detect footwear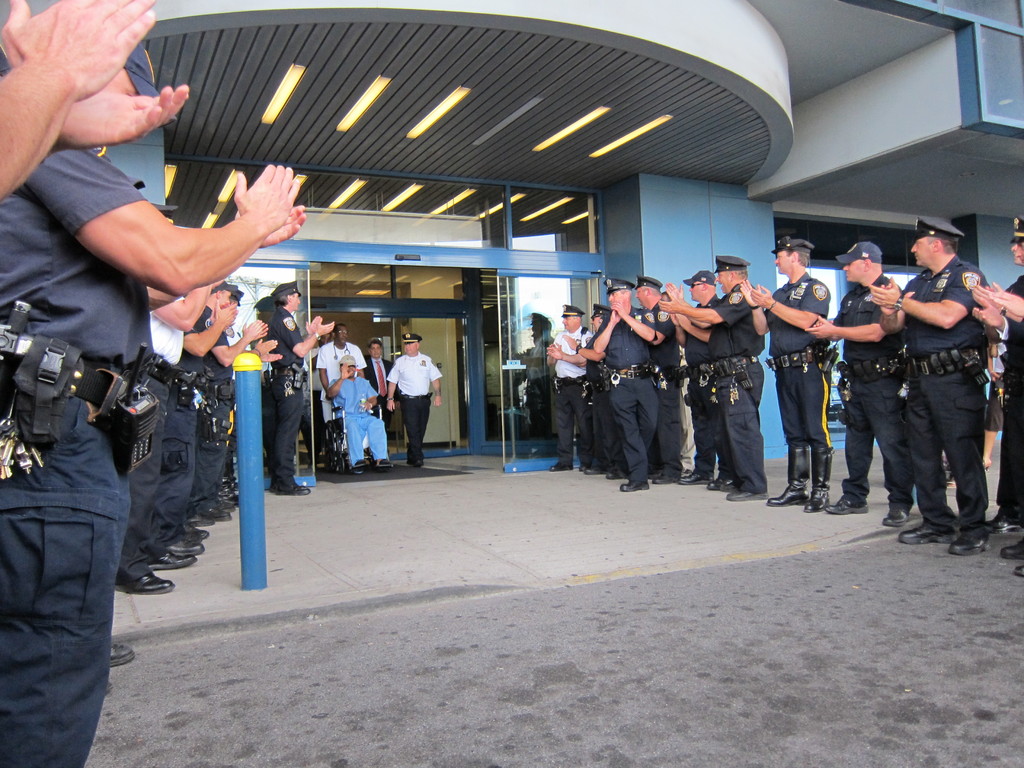
box=[122, 574, 174, 595]
